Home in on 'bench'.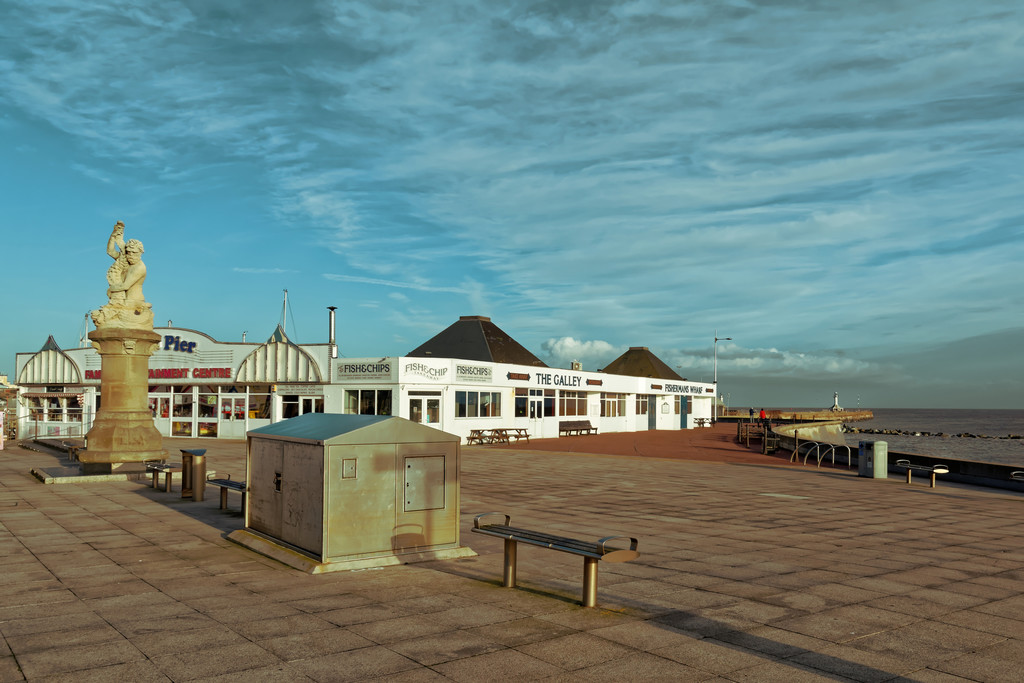
Homed in at select_region(474, 527, 643, 610).
